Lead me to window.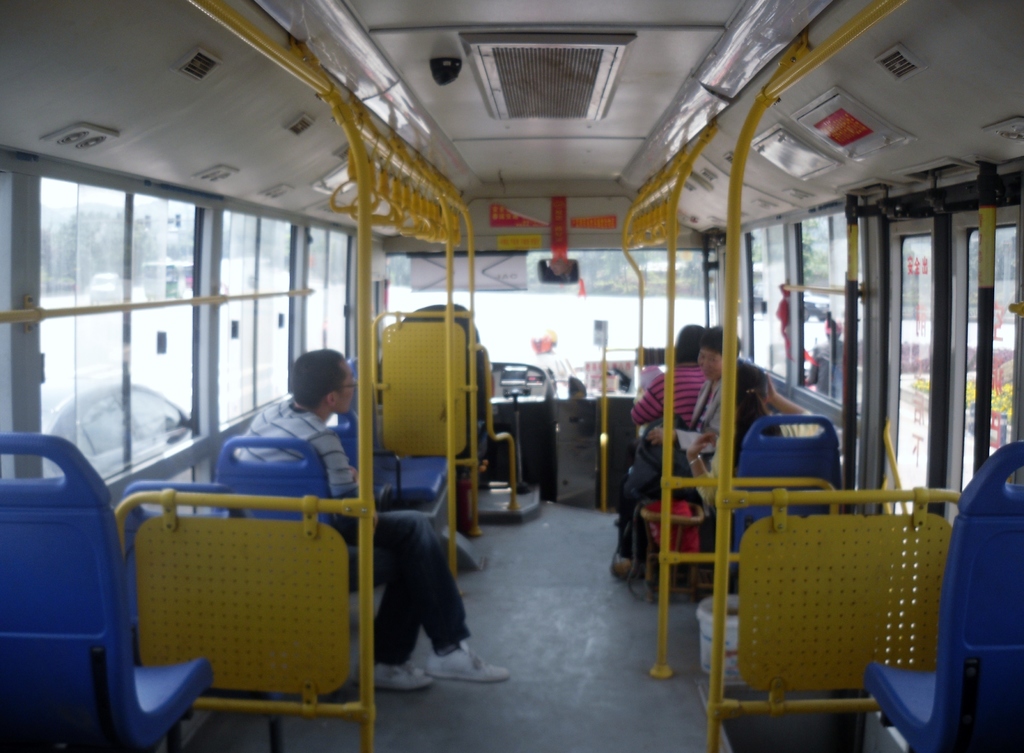
Lead to locate(217, 198, 296, 427).
